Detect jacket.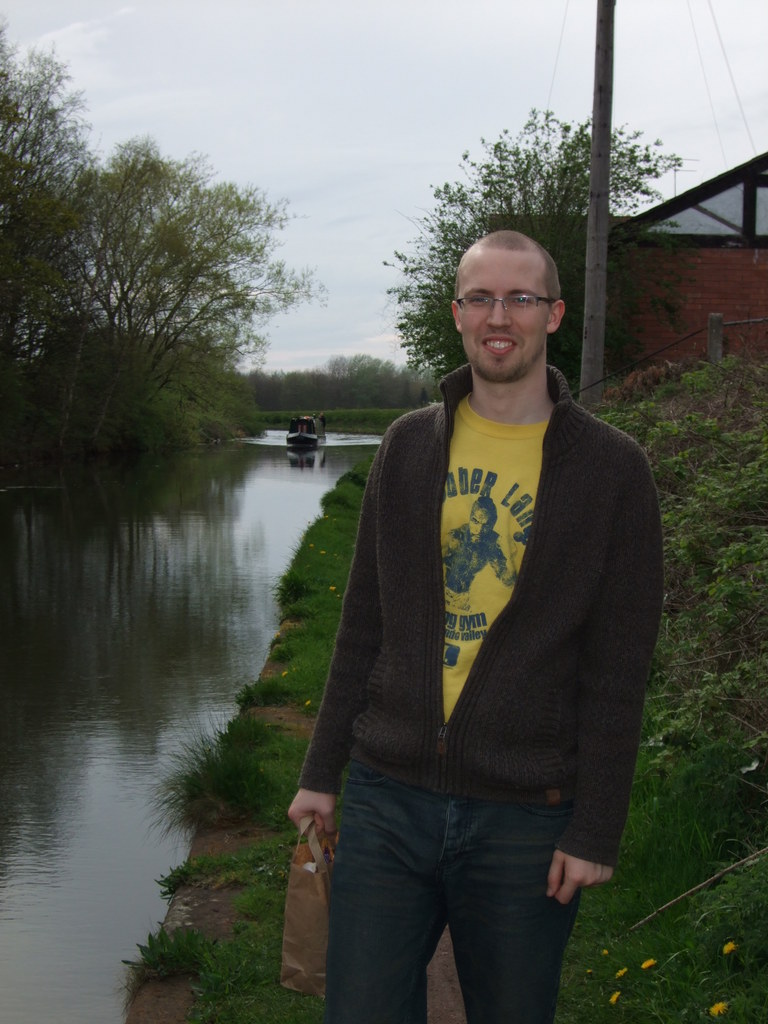
Detected at [left=300, top=362, right=662, bottom=861].
